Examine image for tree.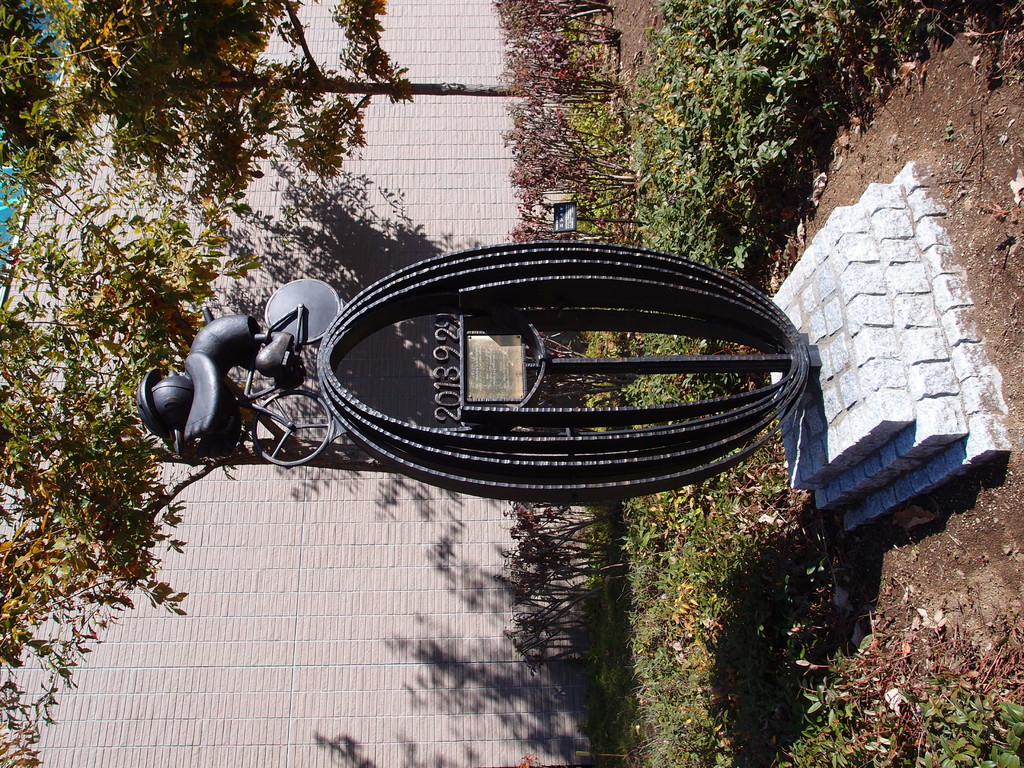
Examination result: x1=19 y1=0 x2=521 y2=227.
